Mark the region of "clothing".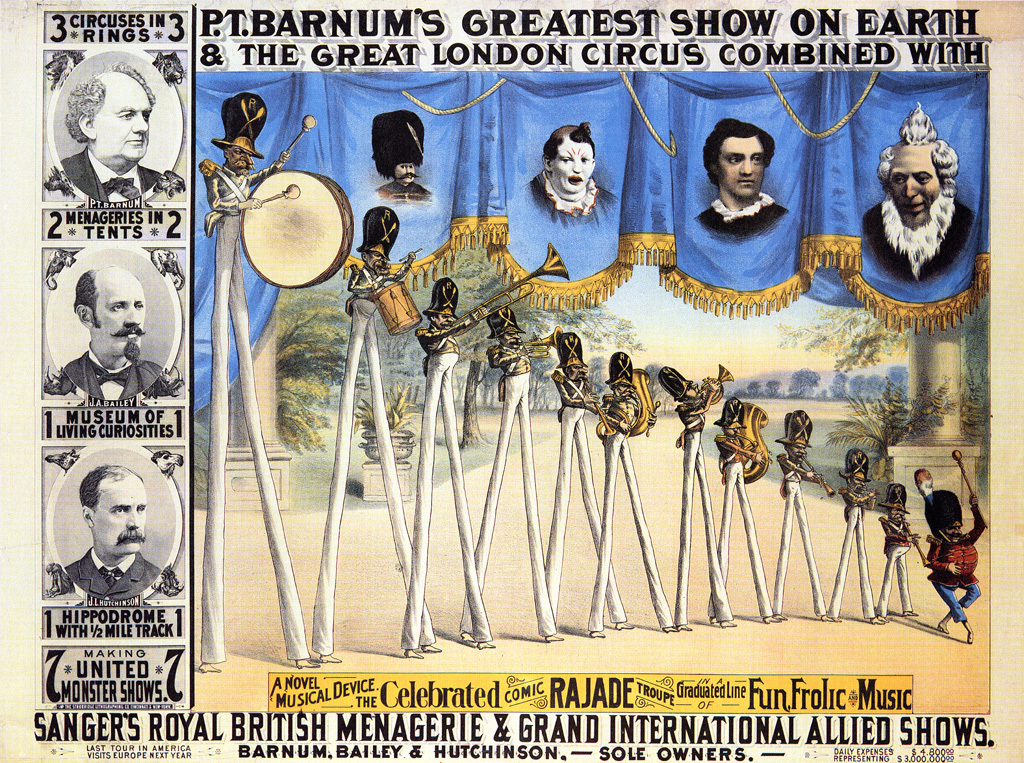
Region: <region>698, 199, 795, 236</region>.
